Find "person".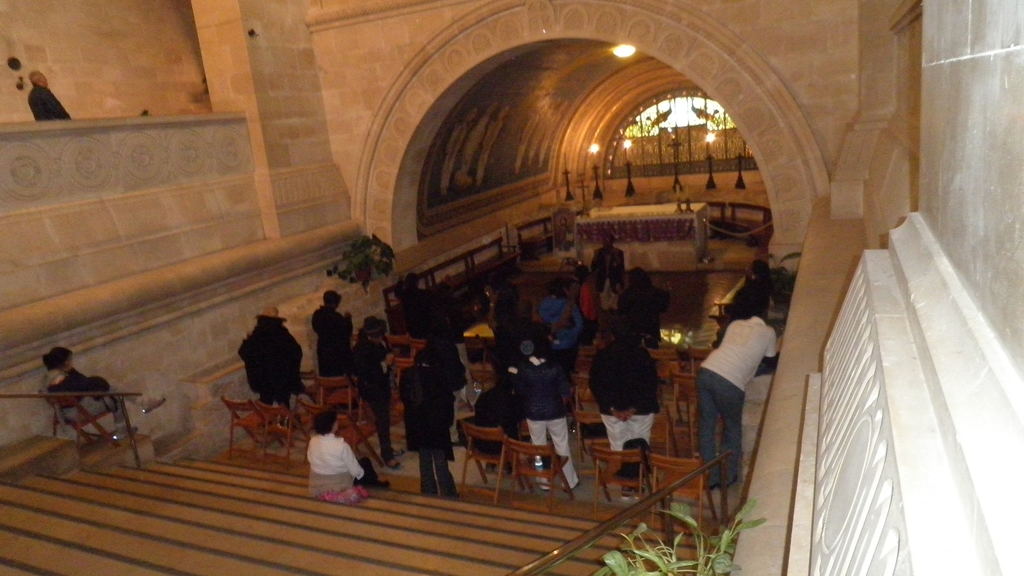
<bbox>581, 313, 662, 489</bbox>.
